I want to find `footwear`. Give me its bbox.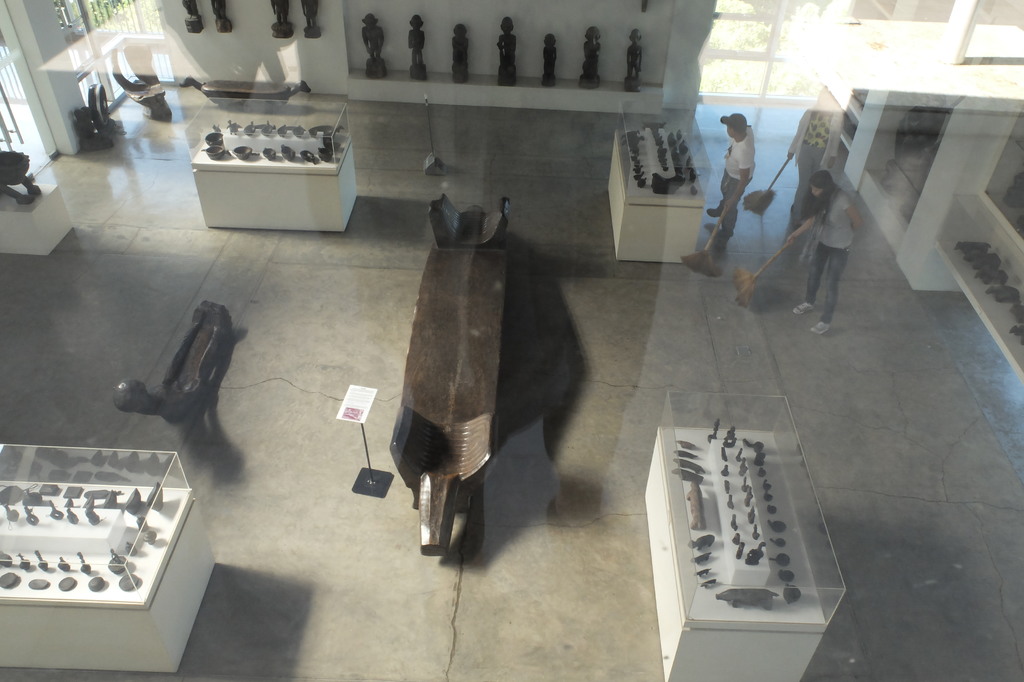
locate(703, 203, 723, 216).
